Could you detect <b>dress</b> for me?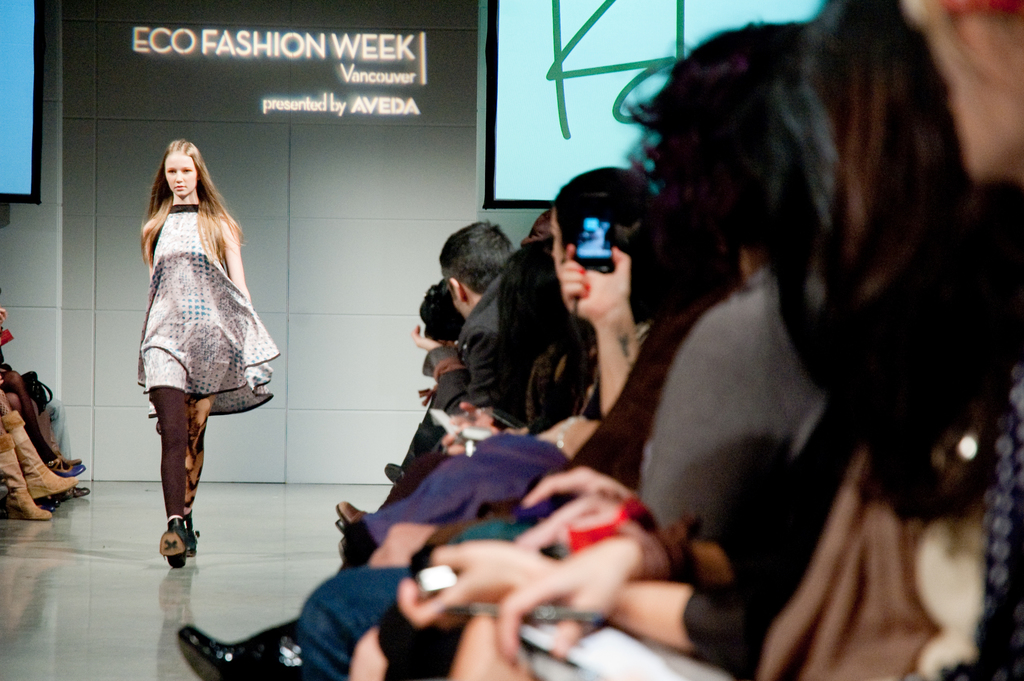
Detection result: left=138, top=205, right=280, bottom=416.
